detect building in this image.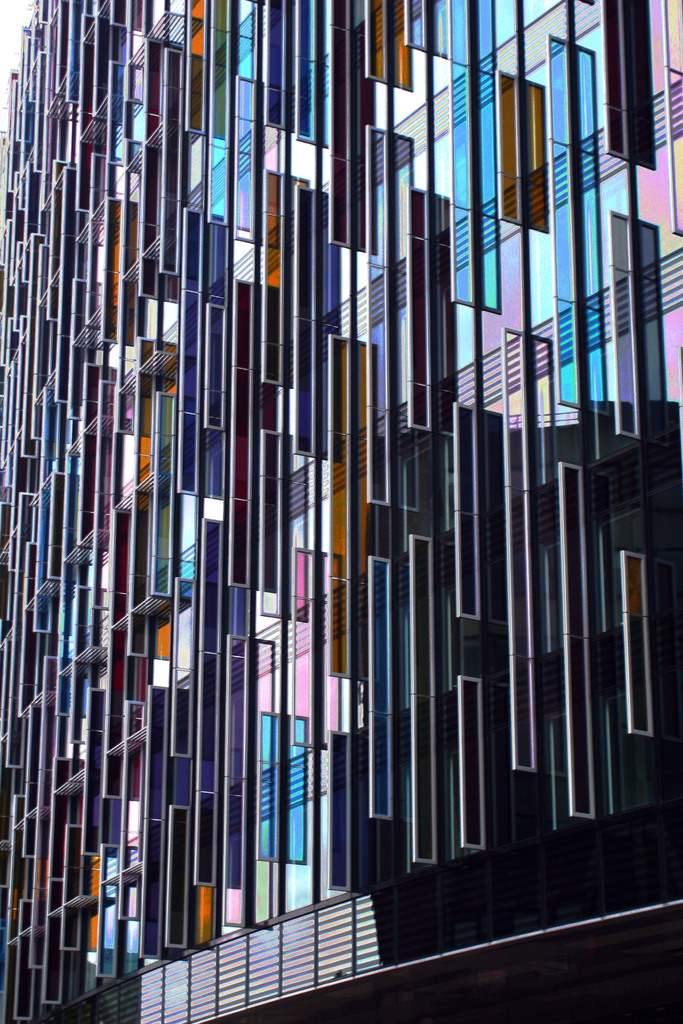
Detection: Rect(0, 0, 682, 1023).
